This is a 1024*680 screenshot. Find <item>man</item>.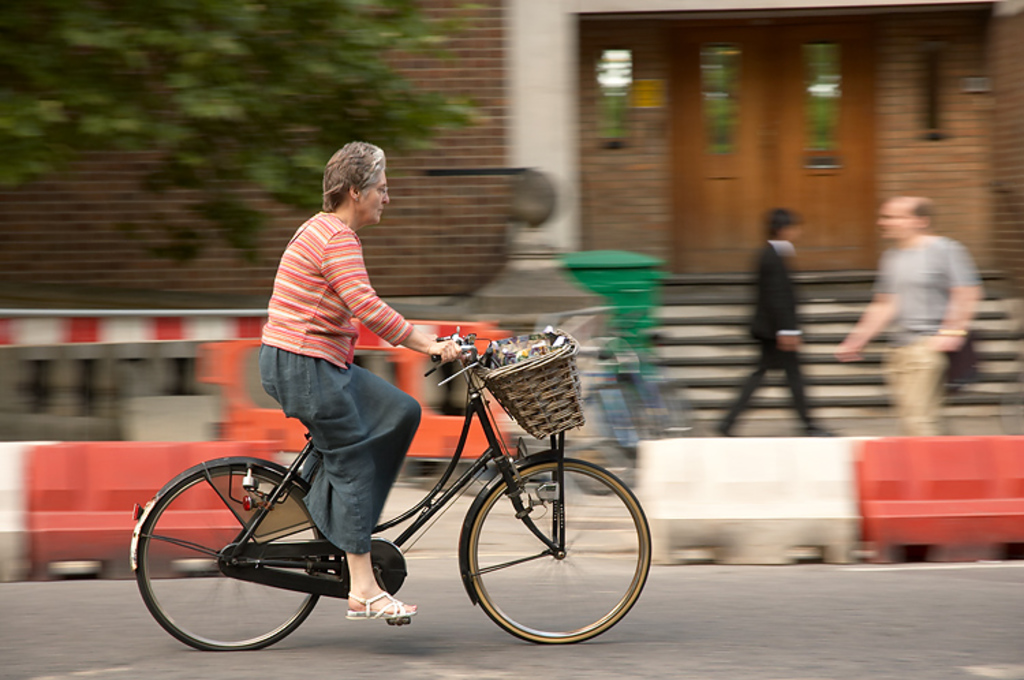
Bounding box: region(859, 173, 986, 418).
